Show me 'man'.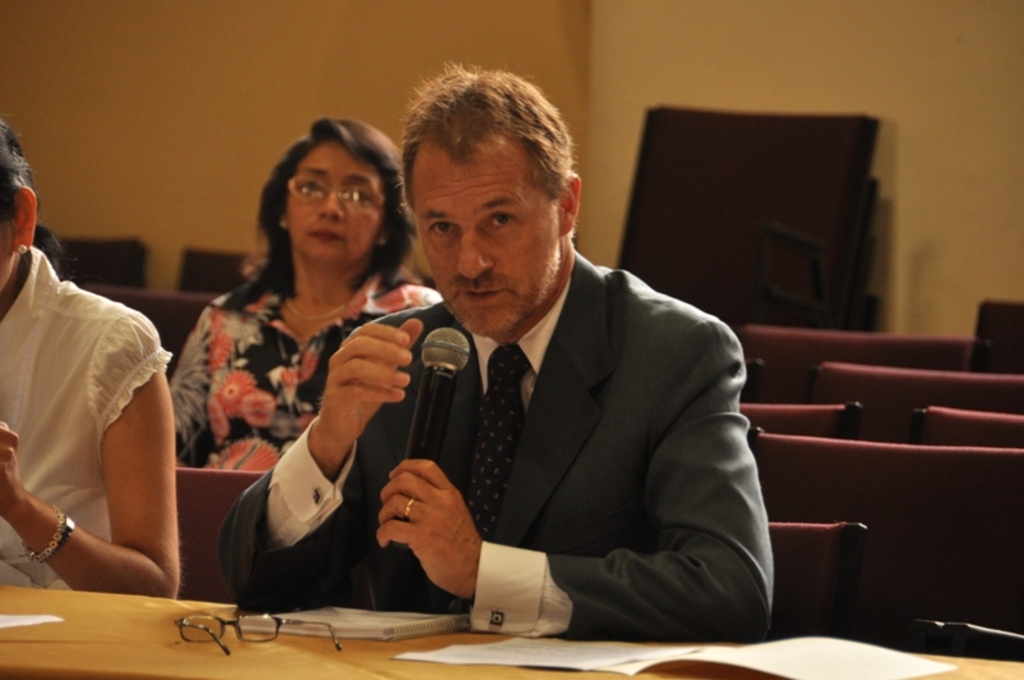
'man' is here: (left=268, top=97, right=782, bottom=648).
